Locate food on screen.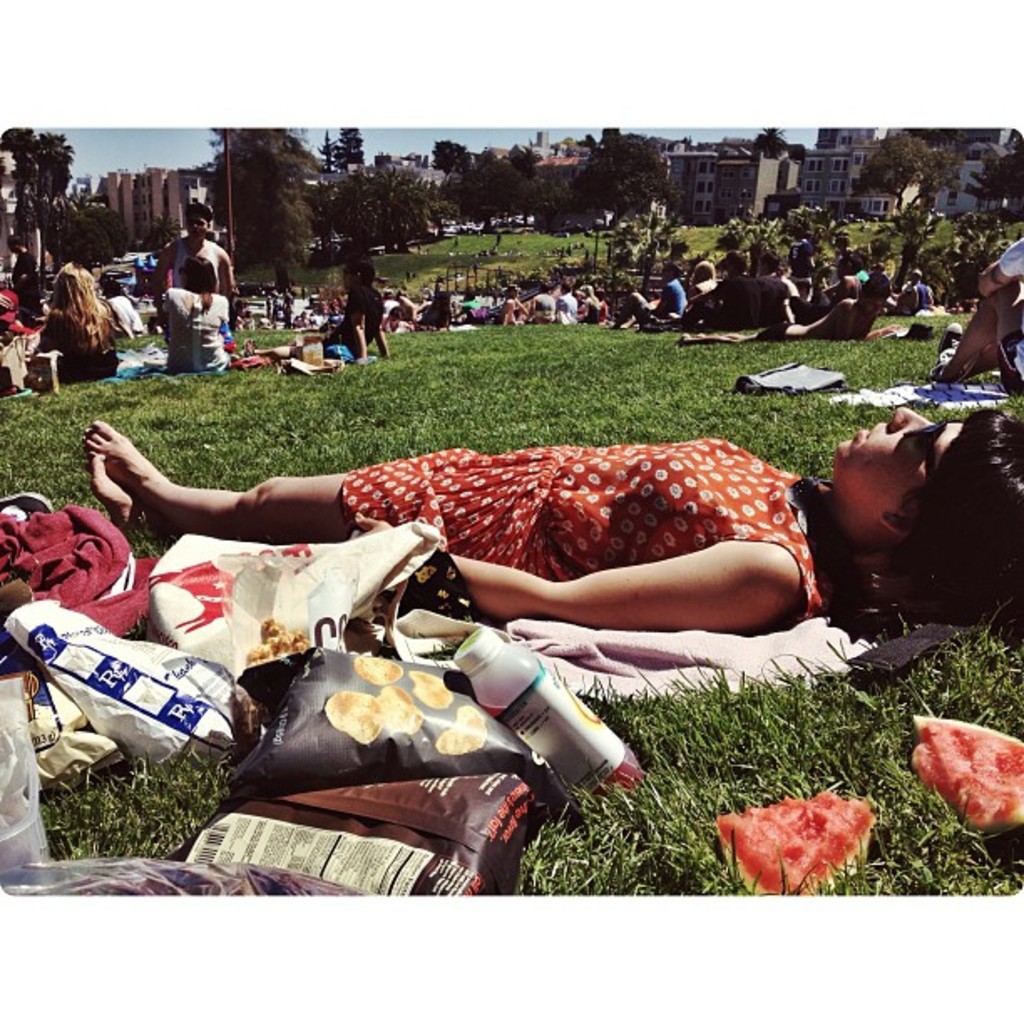
On screen at {"x1": 905, "y1": 711, "x2": 1022, "y2": 853}.
